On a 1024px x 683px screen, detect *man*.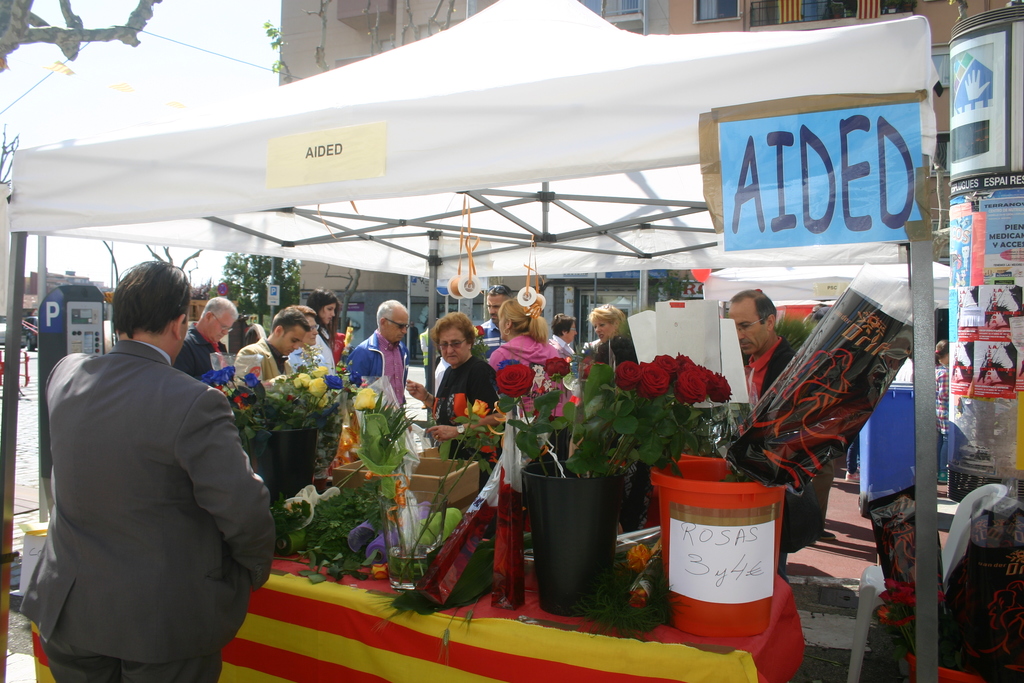
(173,293,234,390).
